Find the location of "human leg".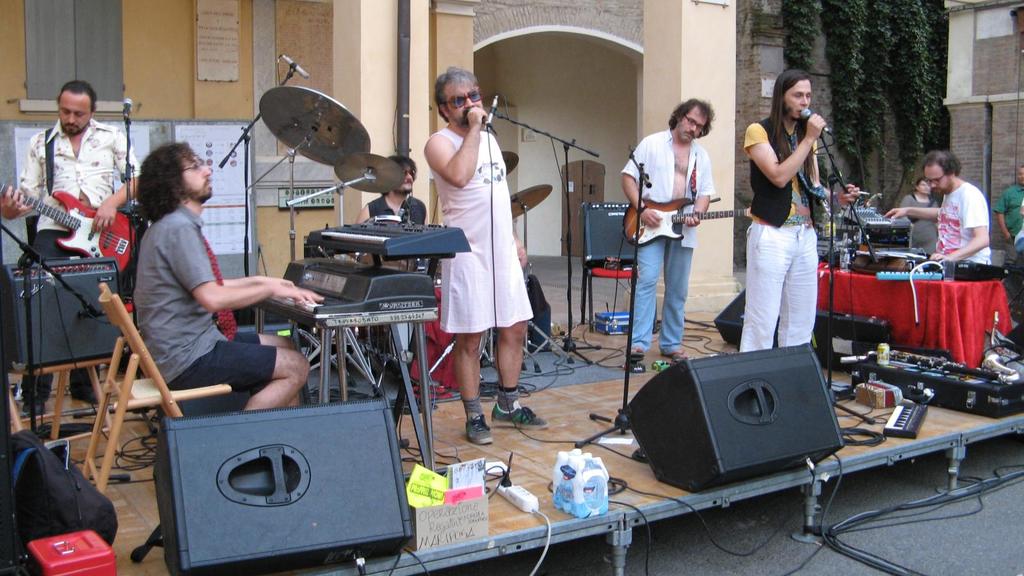
Location: rect(75, 366, 97, 403).
